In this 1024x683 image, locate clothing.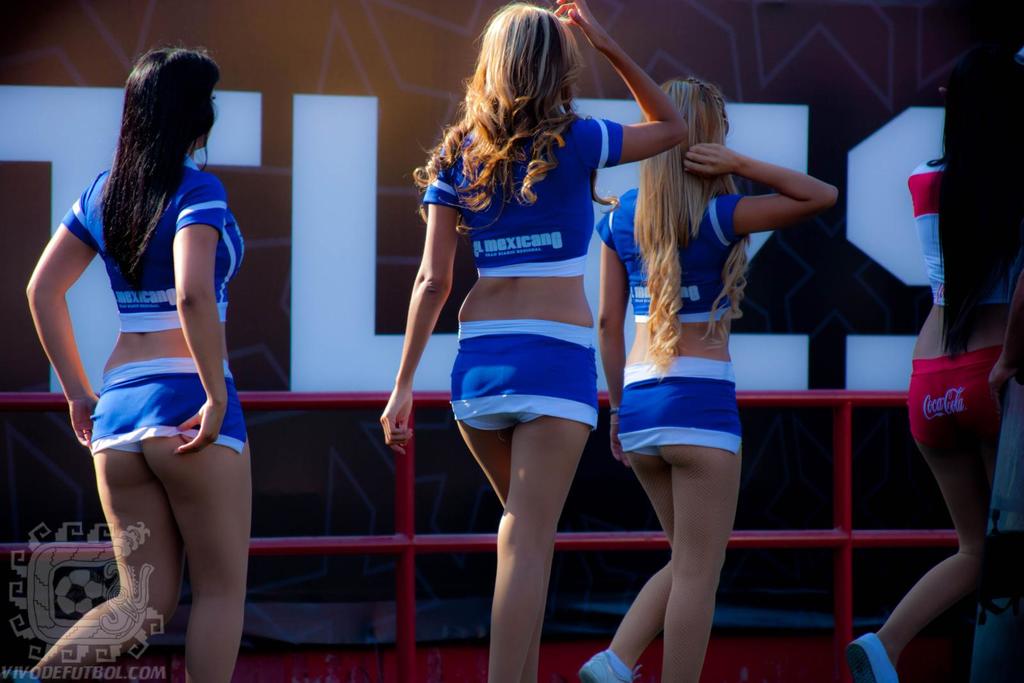
Bounding box: bbox=(595, 189, 748, 456).
